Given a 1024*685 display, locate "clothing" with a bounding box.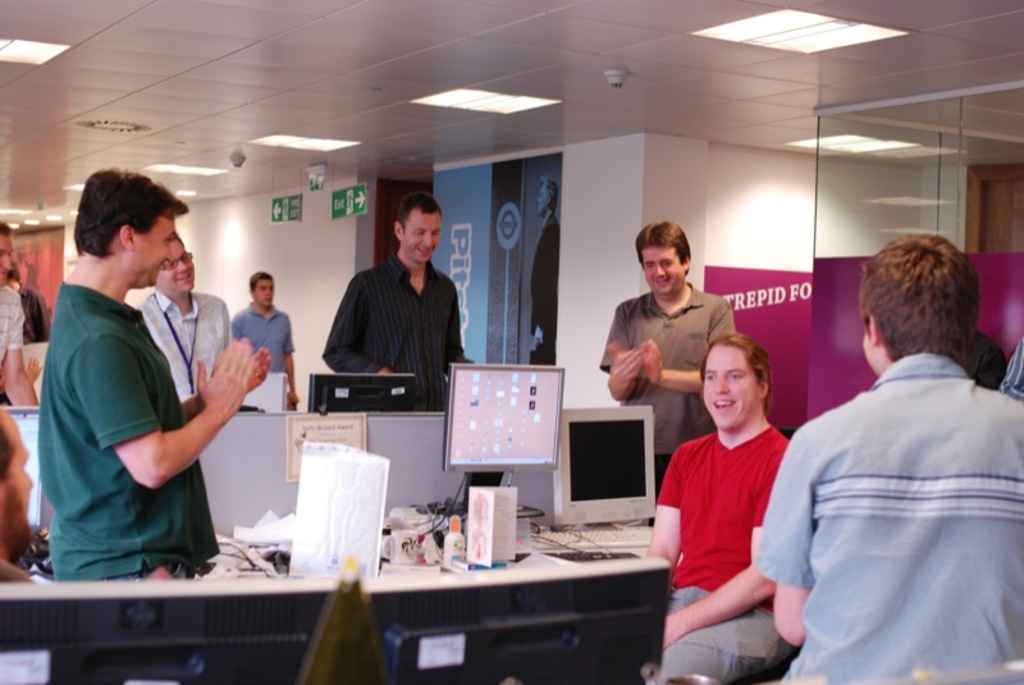
Located: 227:297:297:379.
